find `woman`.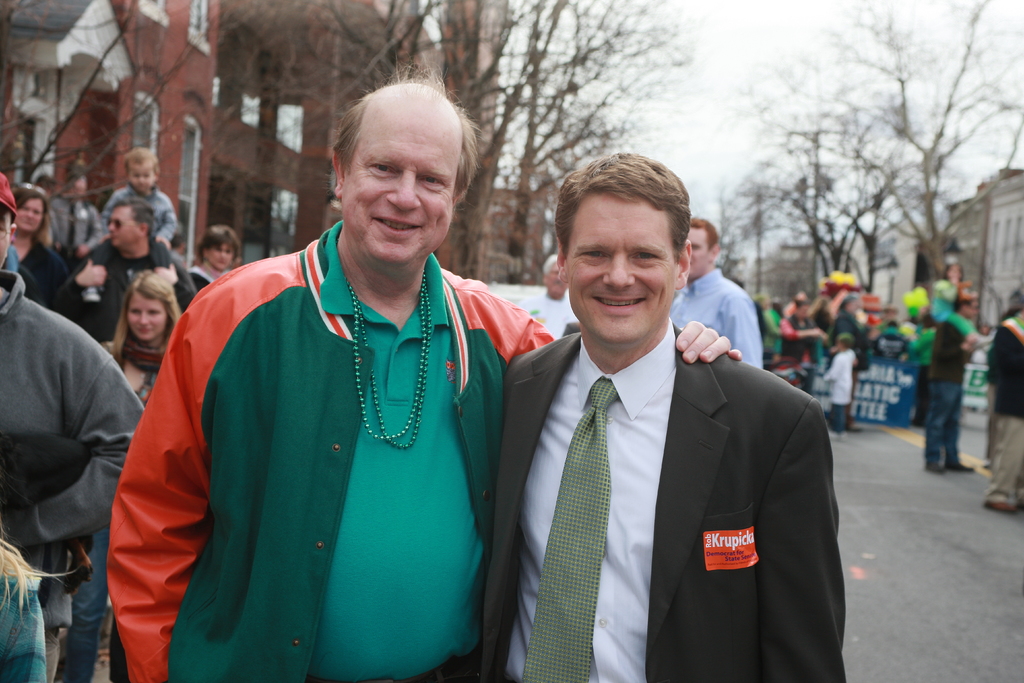
rect(99, 268, 179, 405).
